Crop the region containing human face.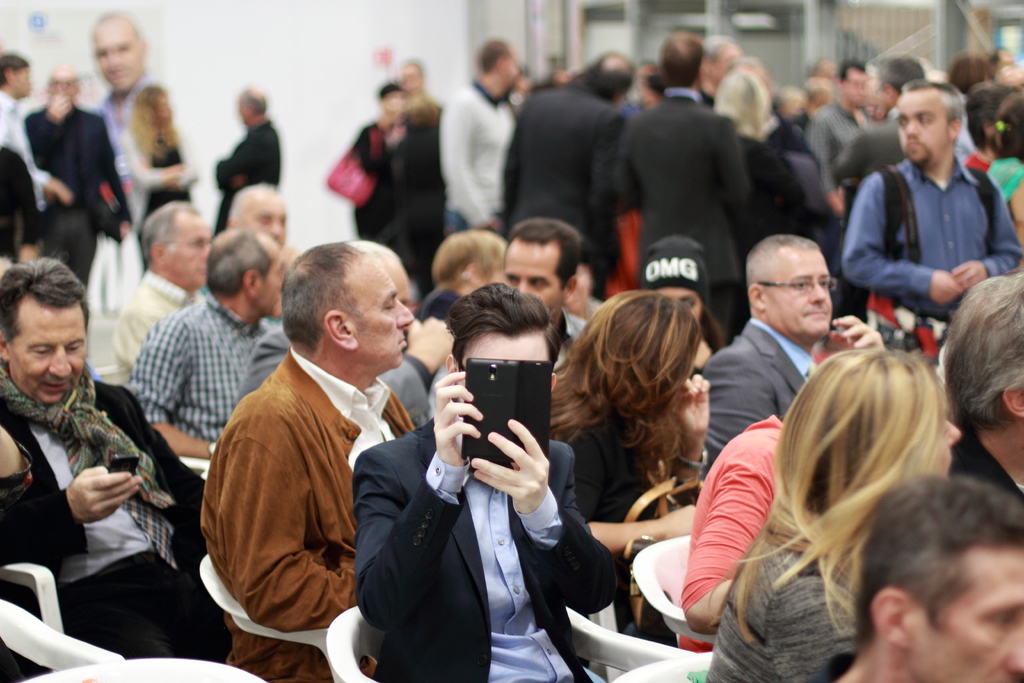
Crop region: {"left": 4, "top": 285, "right": 91, "bottom": 410}.
